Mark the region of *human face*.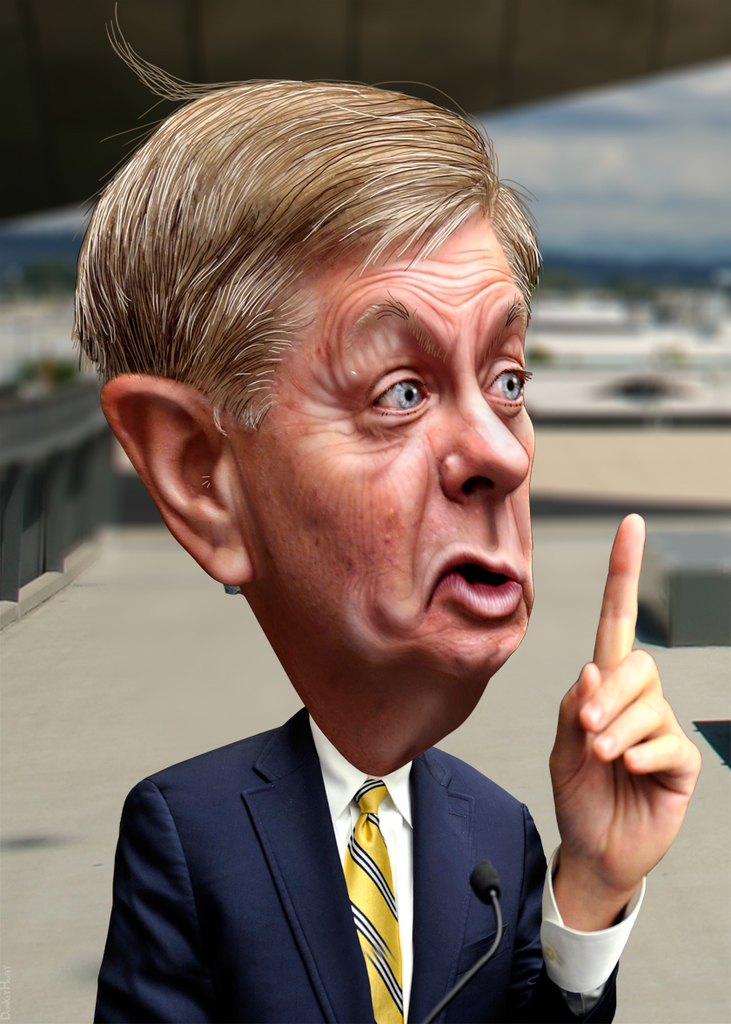
Region: [left=227, top=221, right=537, bottom=667].
